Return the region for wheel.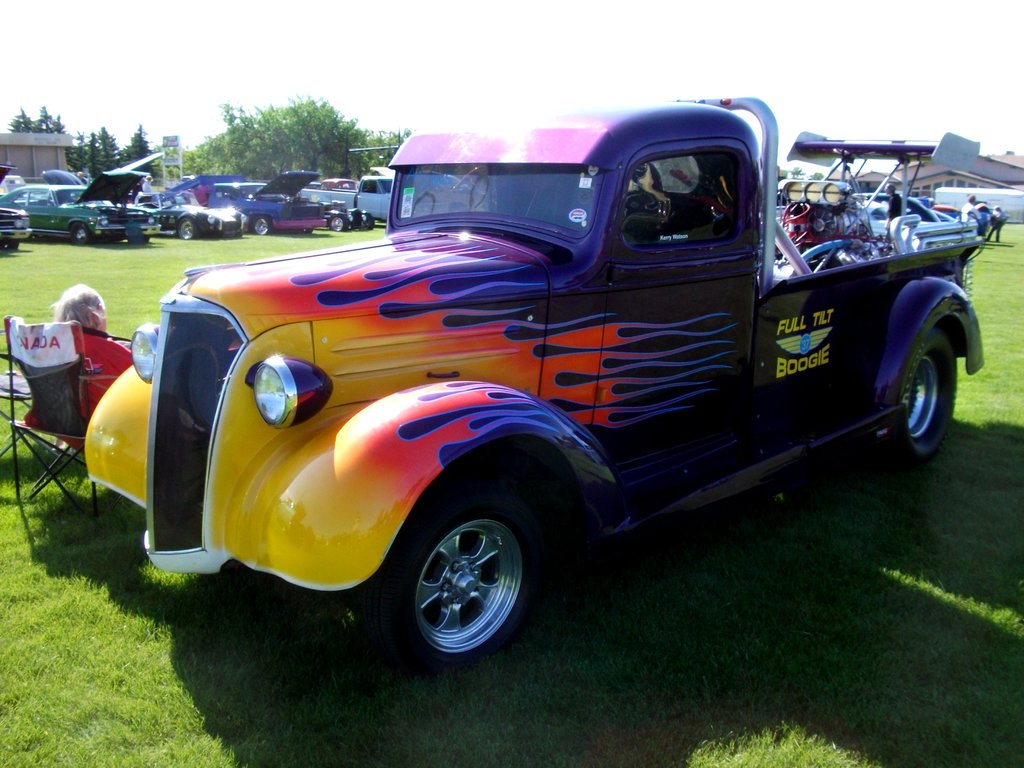
x1=179 y1=217 x2=197 y2=238.
